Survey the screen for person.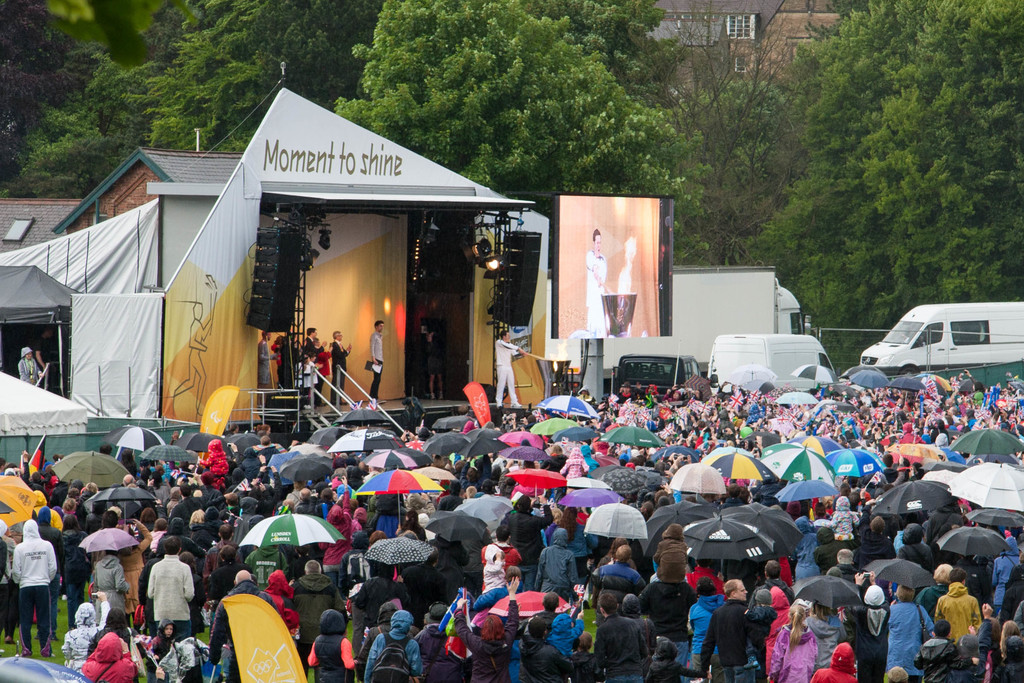
Survey found: {"left": 20, "top": 343, "right": 43, "bottom": 383}.
